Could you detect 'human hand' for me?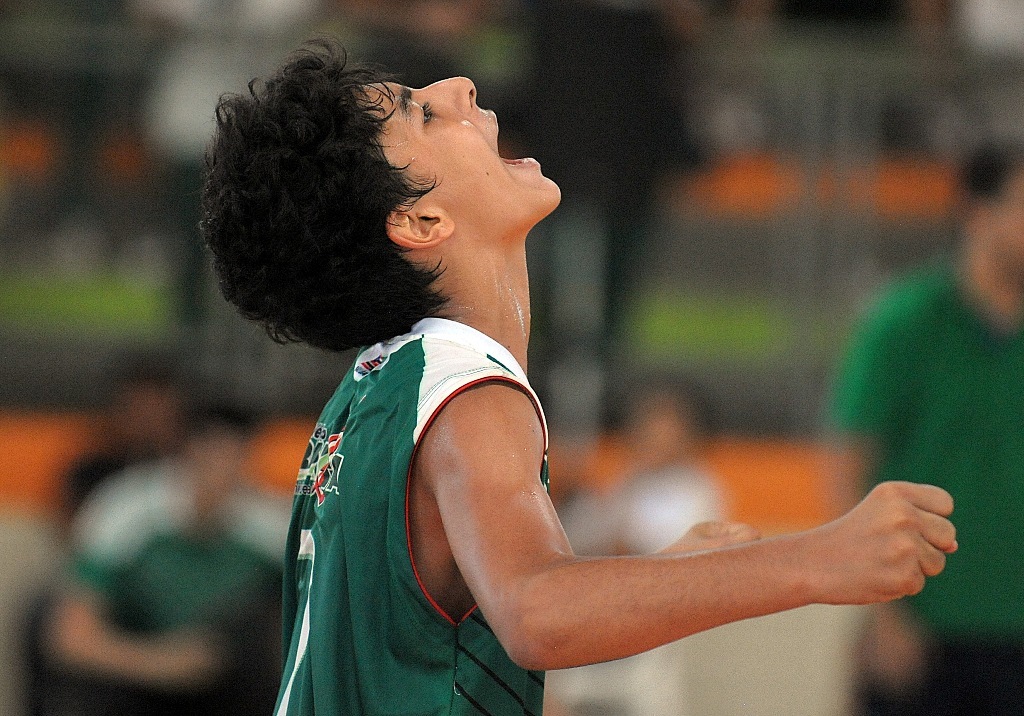
Detection result: bbox=[666, 519, 762, 556].
